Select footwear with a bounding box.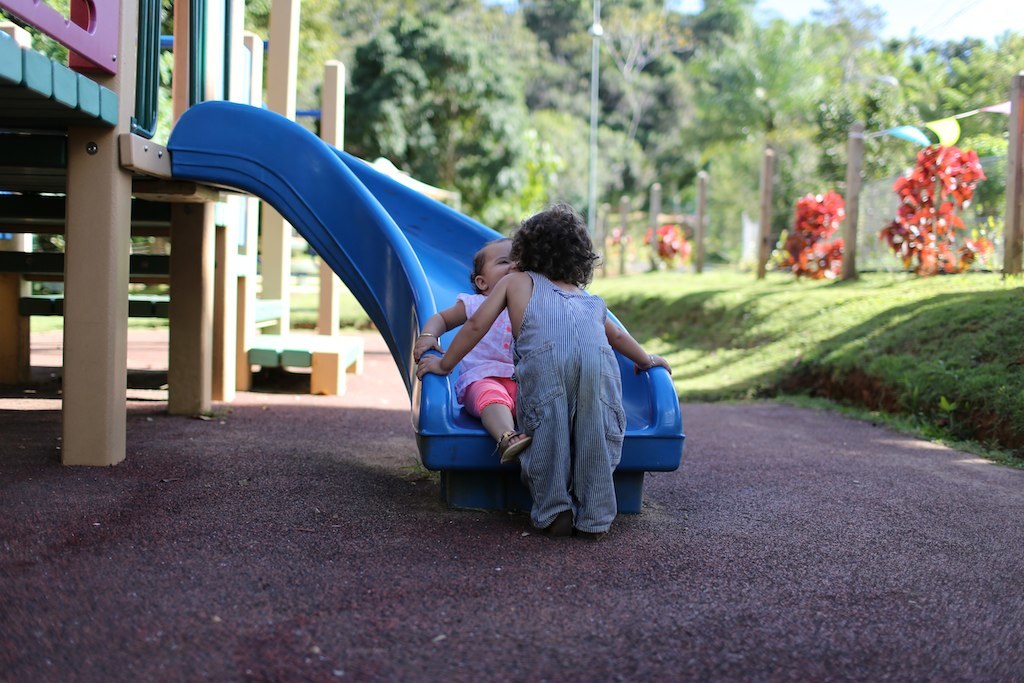
l=576, t=526, r=606, b=544.
